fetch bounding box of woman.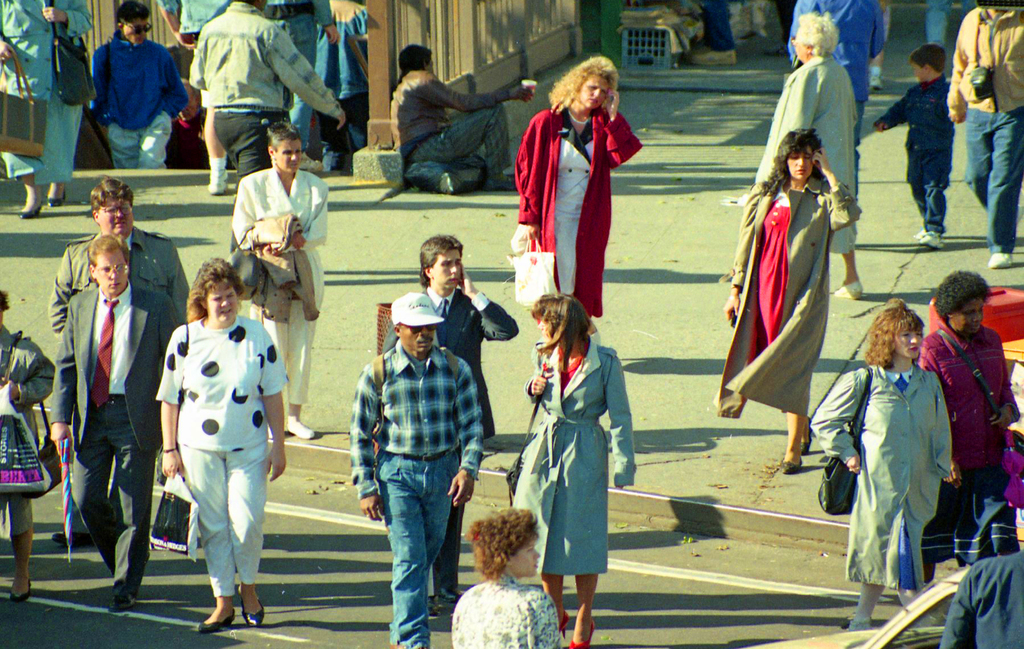
Bbox: 451 510 566 648.
